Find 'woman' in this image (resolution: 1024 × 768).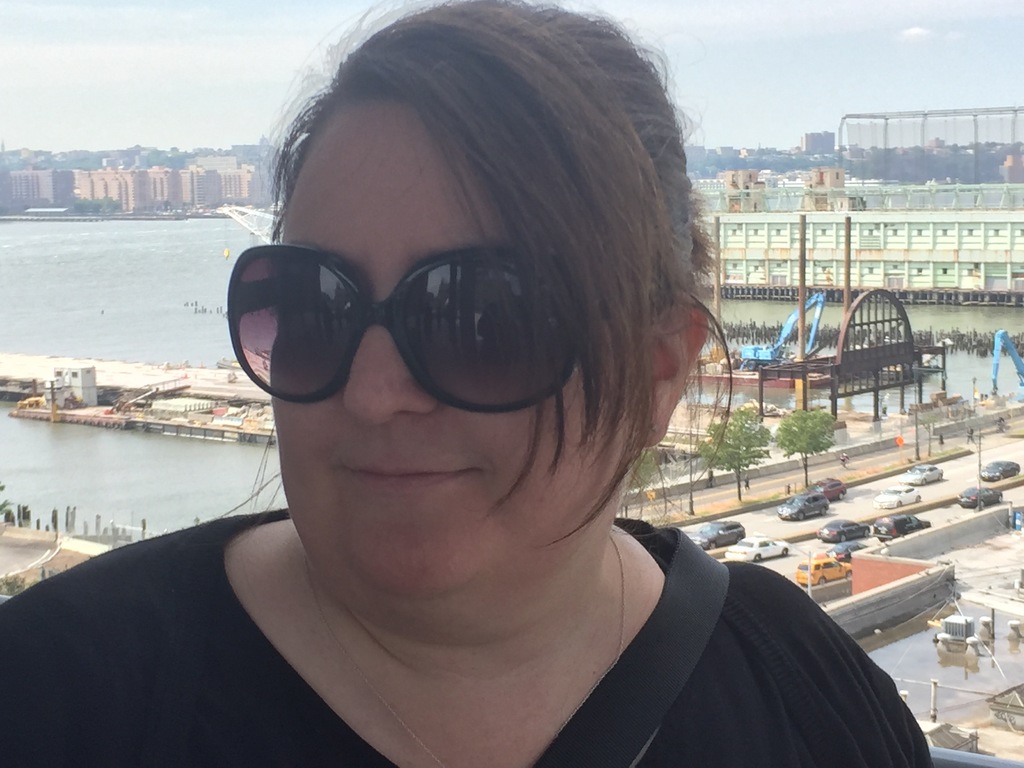
<box>0,0,934,767</box>.
